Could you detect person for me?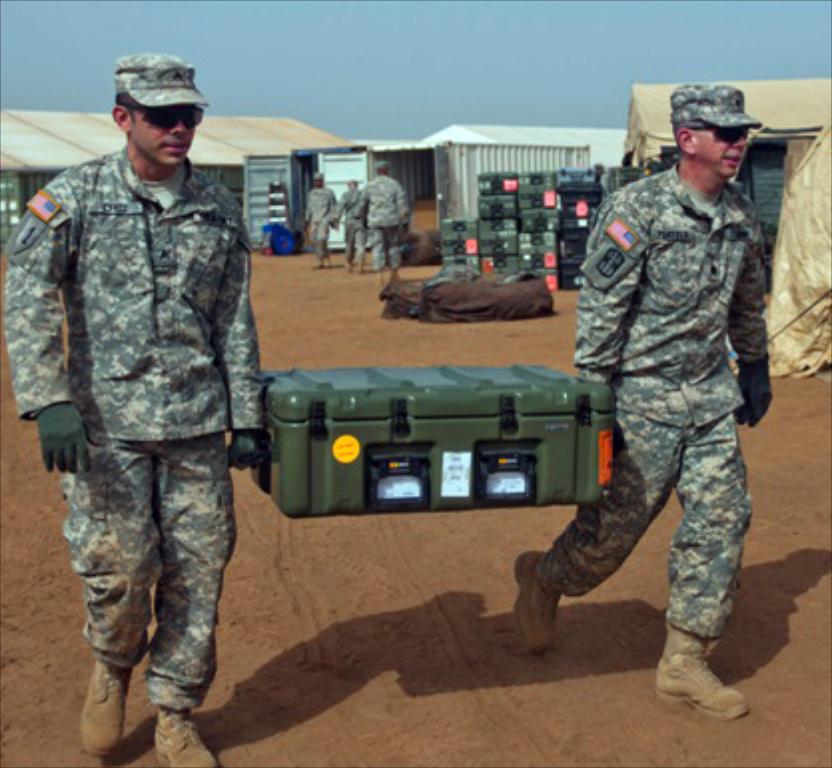
Detection result: x1=361 y1=158 x2=411 y2=291.
